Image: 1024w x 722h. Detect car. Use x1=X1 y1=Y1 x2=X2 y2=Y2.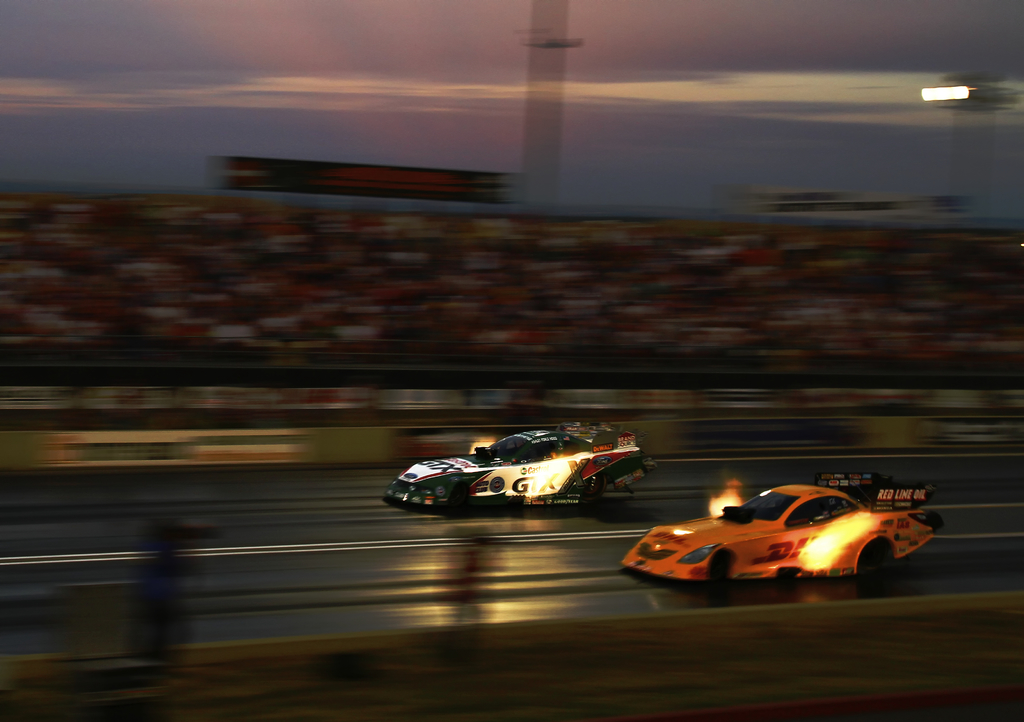
x1=619 y1=475 x2=939 y2=582.
